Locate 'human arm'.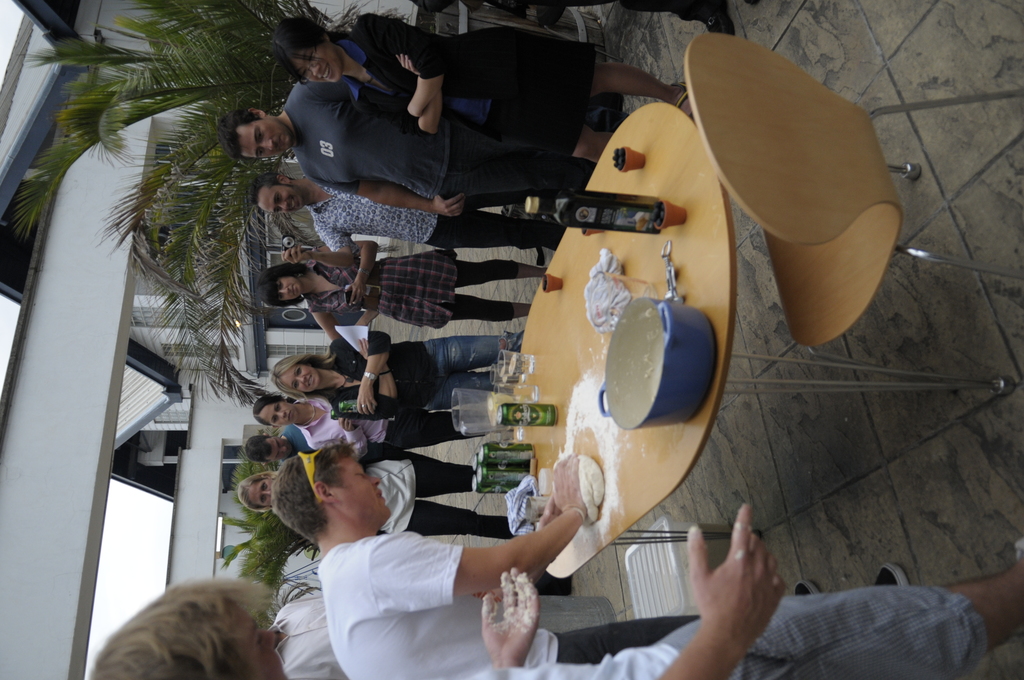
Bounding box: left=308, top=413, right=374, bottom=468.
